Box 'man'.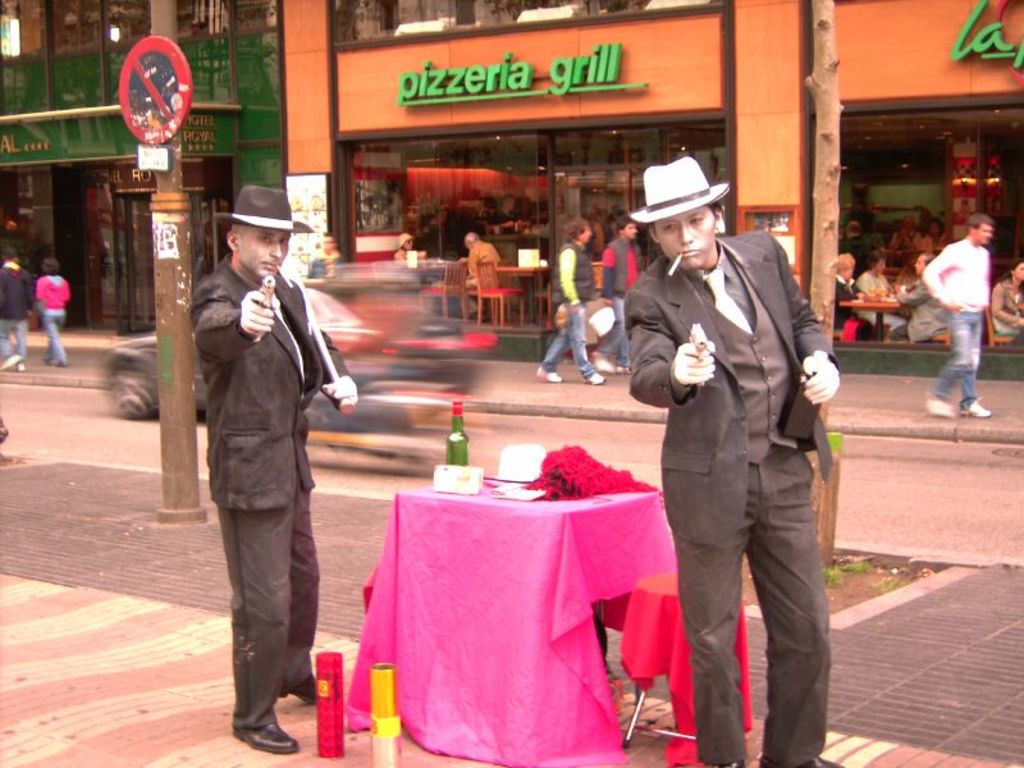
[left=188, top=187, right=349, bottom=740].
